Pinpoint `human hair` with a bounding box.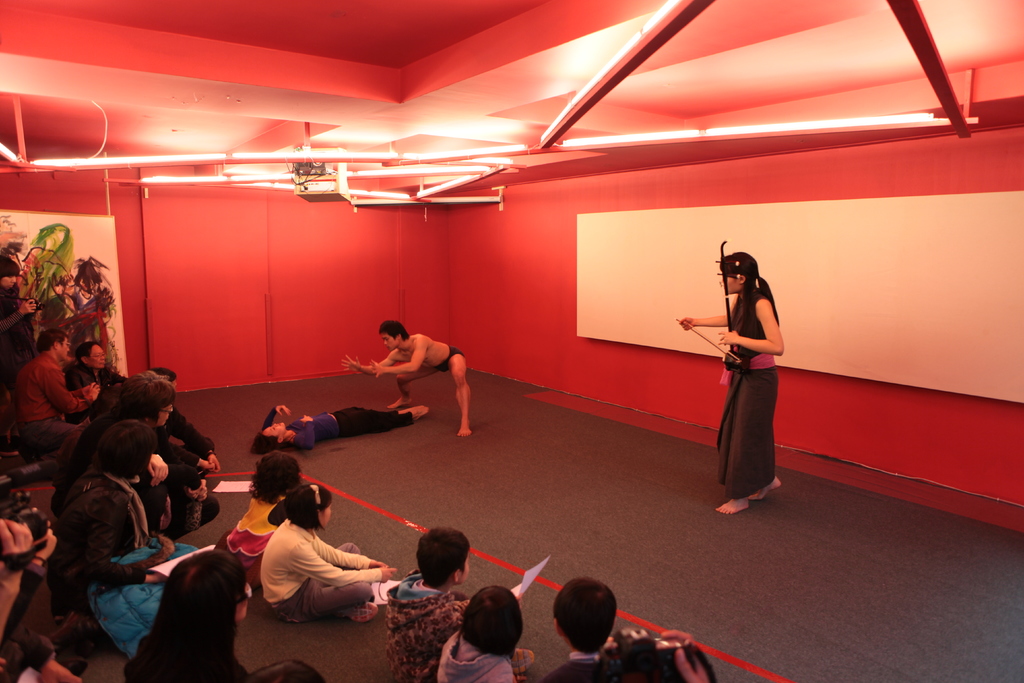
[716, 252, 776, 365].
